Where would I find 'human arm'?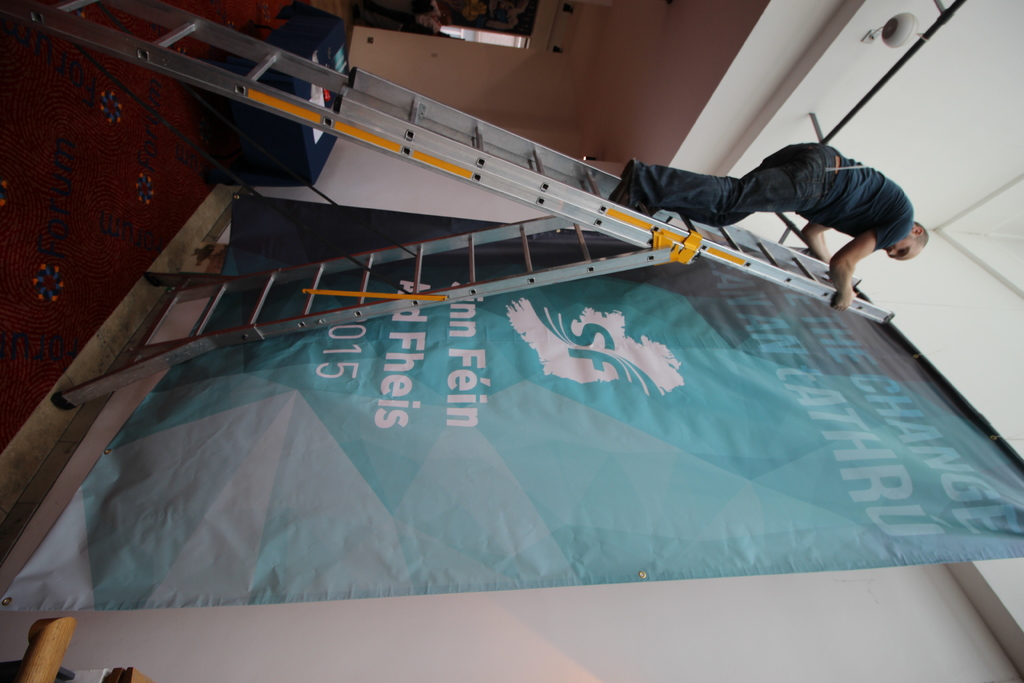
At bbox=[802, 208, 840, 270].
